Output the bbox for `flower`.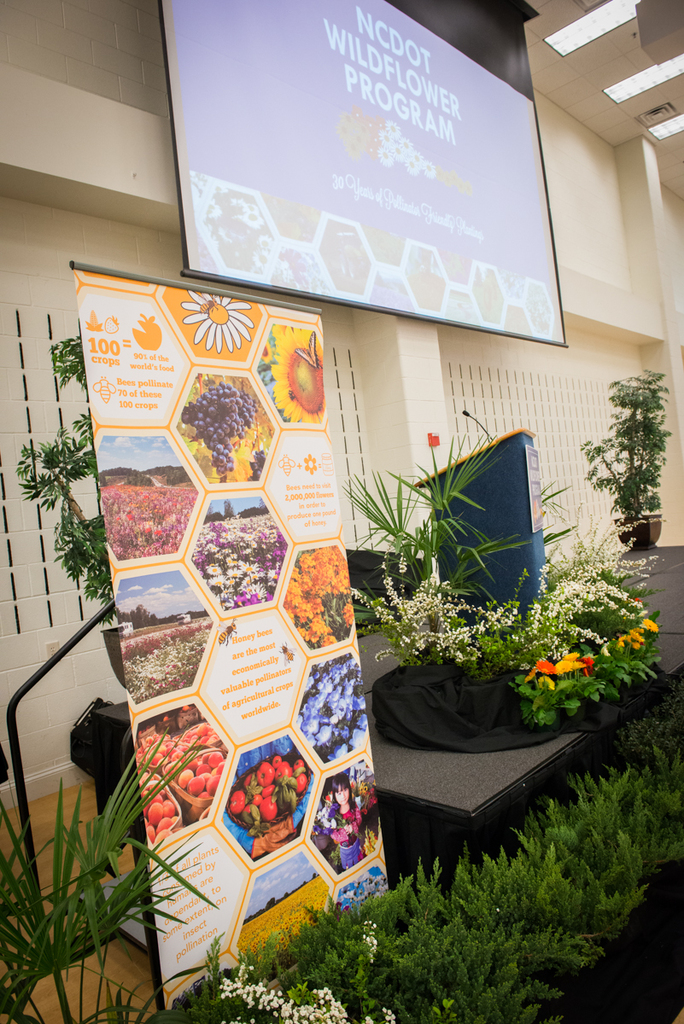
left=178, top=292, right=254, bottom=357.
